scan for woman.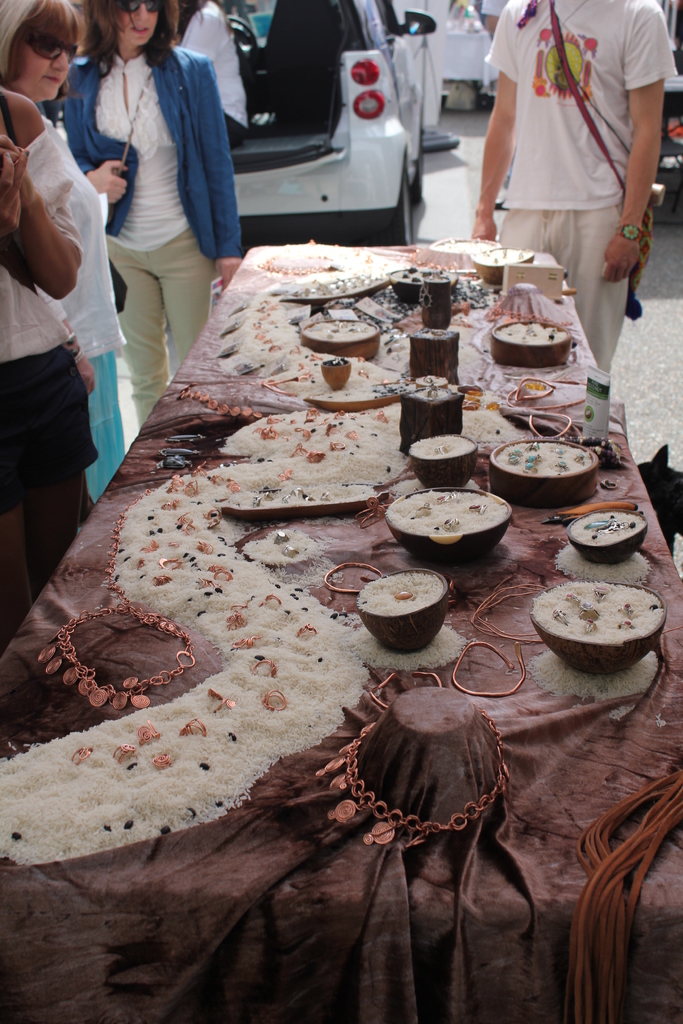
Scan result: detection(0, 69, 106, 639).
